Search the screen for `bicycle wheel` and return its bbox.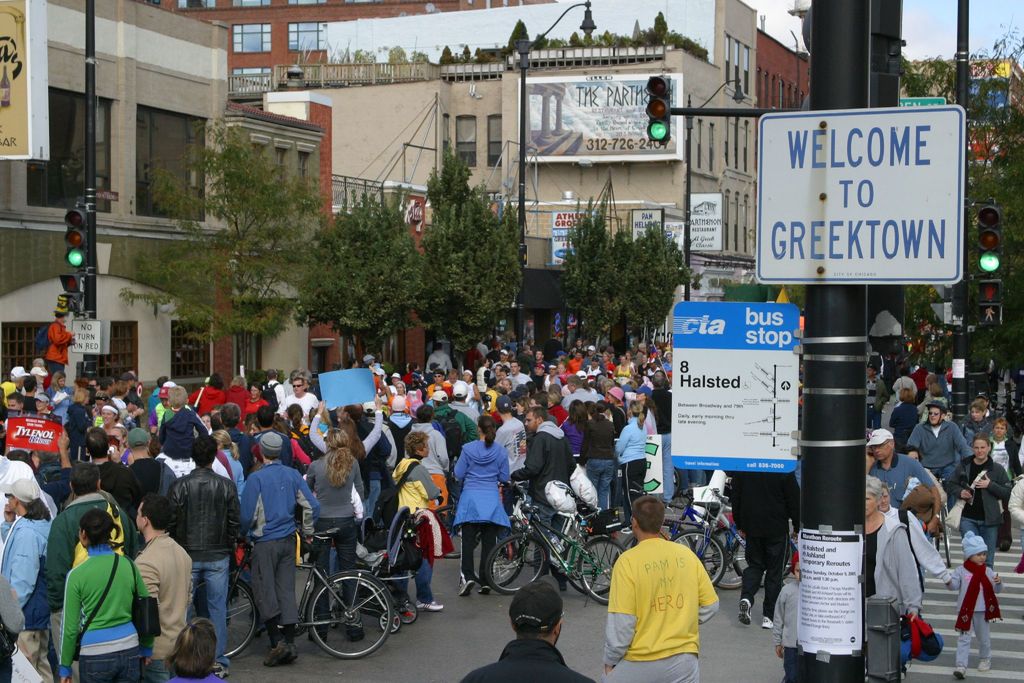
Found: 611, 531, 638, 566.
